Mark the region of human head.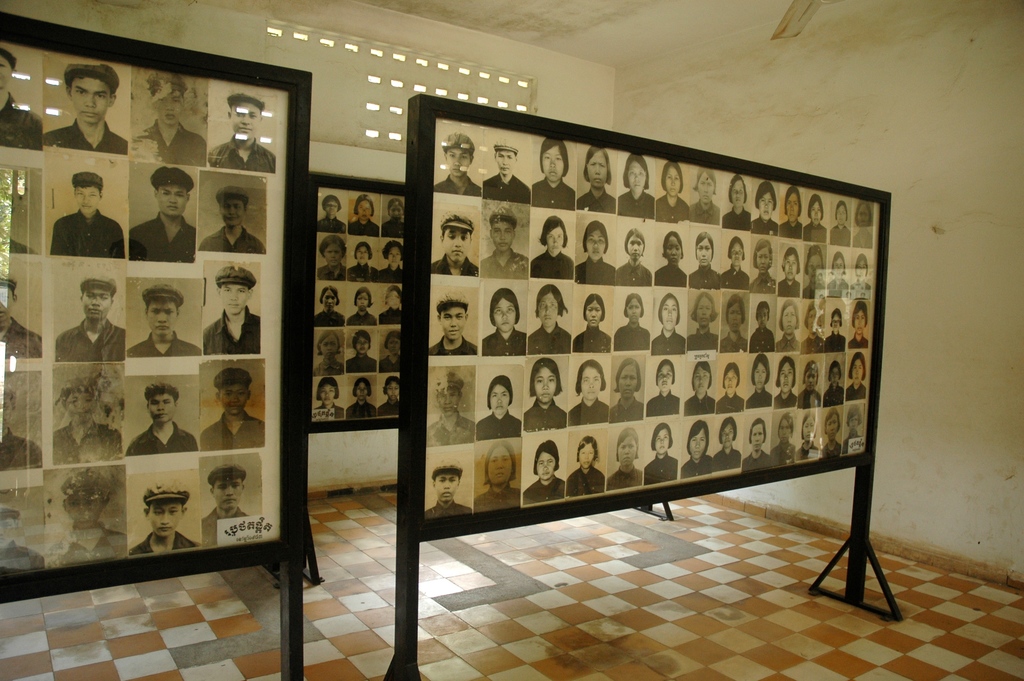
Region: rect(0, 272, 18, 324).
